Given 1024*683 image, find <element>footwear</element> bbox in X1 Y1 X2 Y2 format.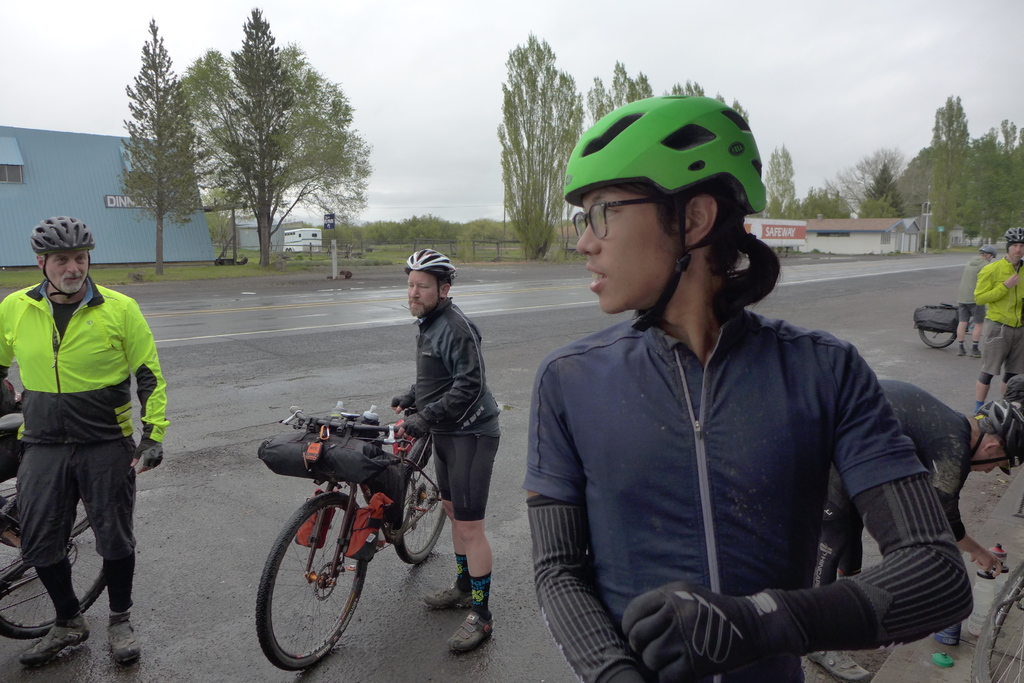
20 617 92 664.
